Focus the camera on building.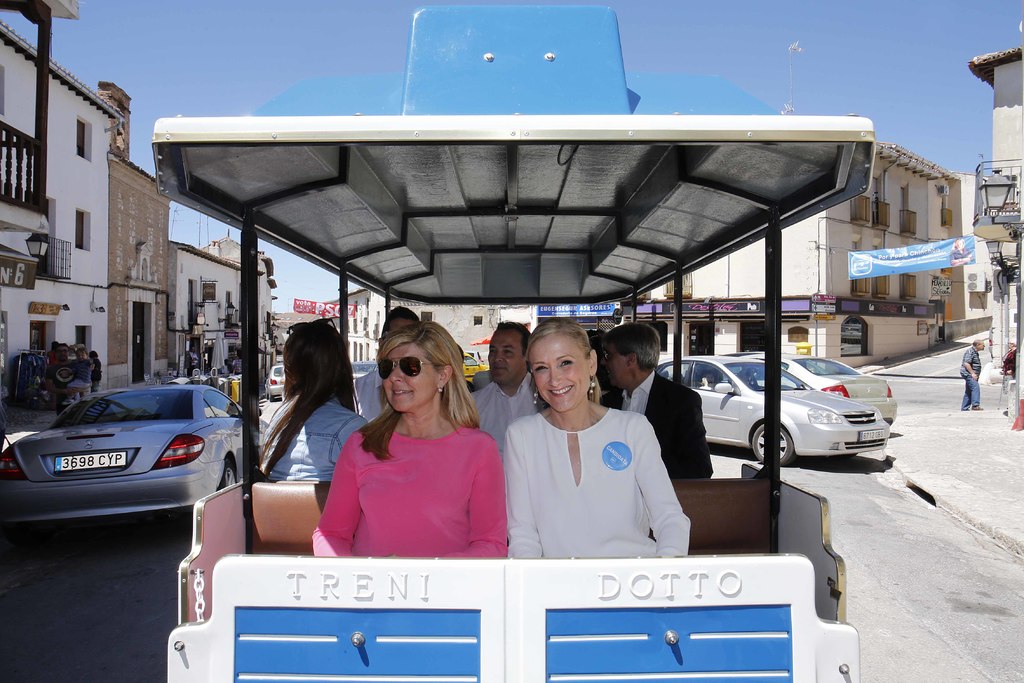
Focus region: [left=313, top=135, right=980, bottom=374].
